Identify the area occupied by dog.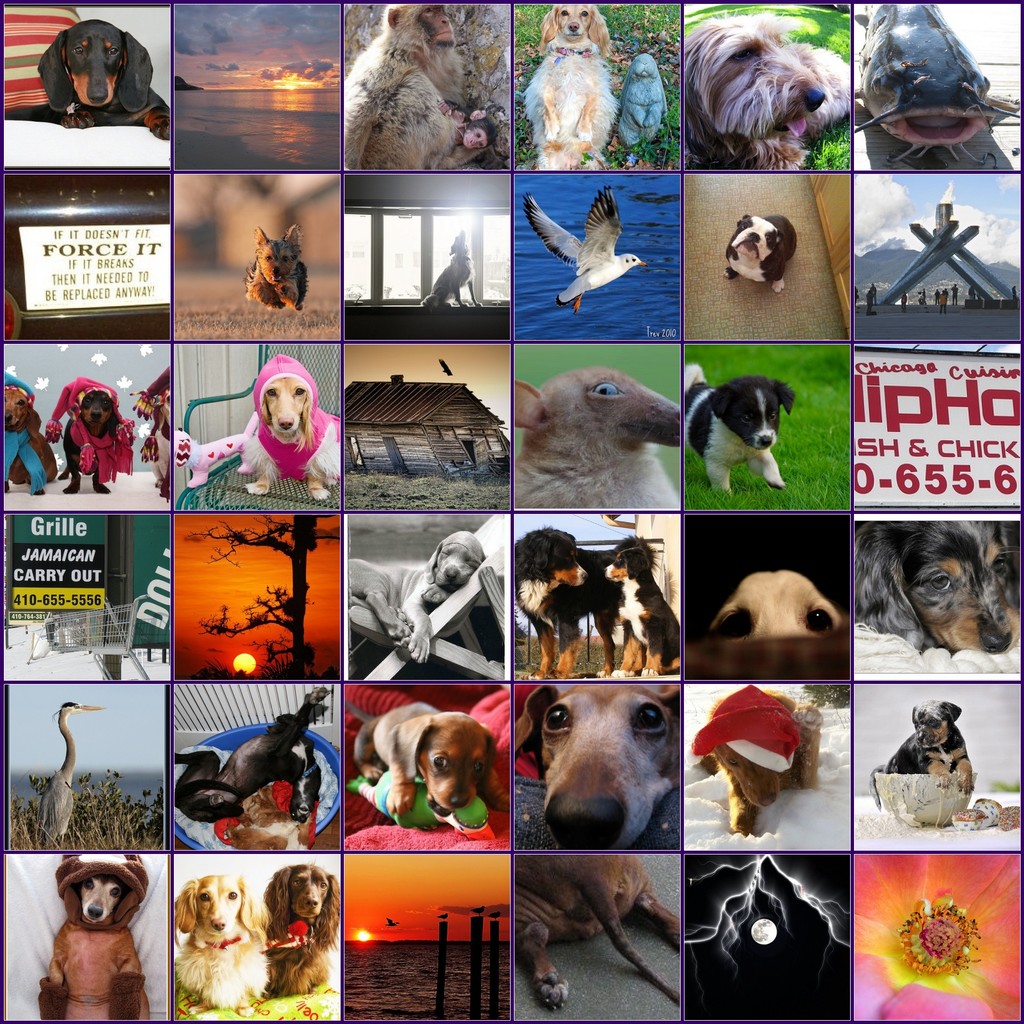
Area: x1=0 y1=378 x2=61 y2=488.
